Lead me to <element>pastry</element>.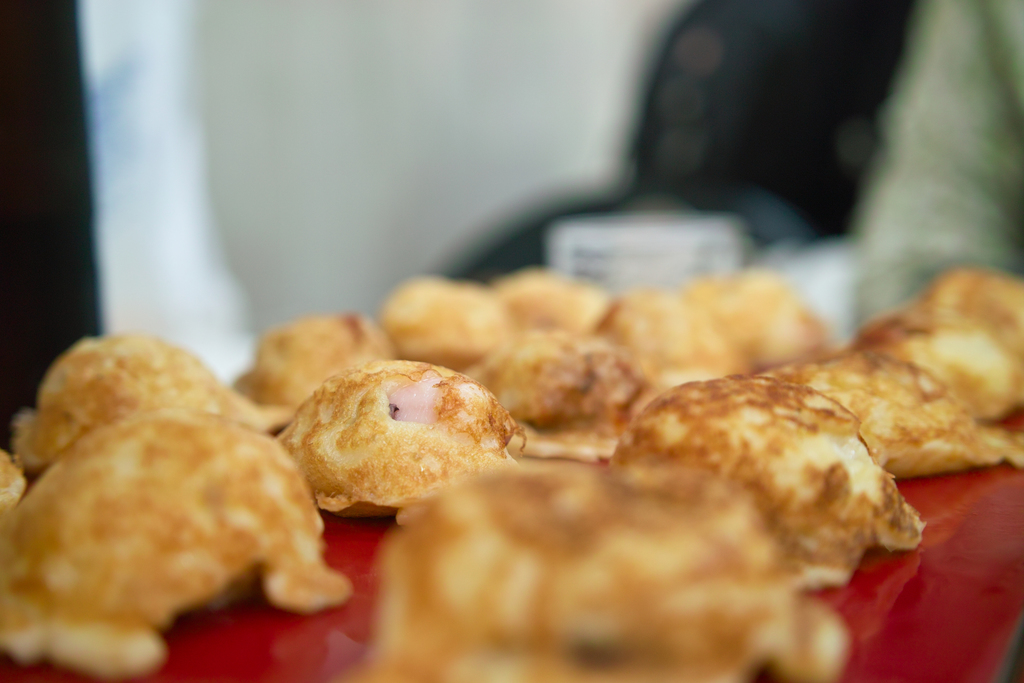
Lead to {"x1": 275, "y1": 352, "x2": 527, "y2": 520}.
